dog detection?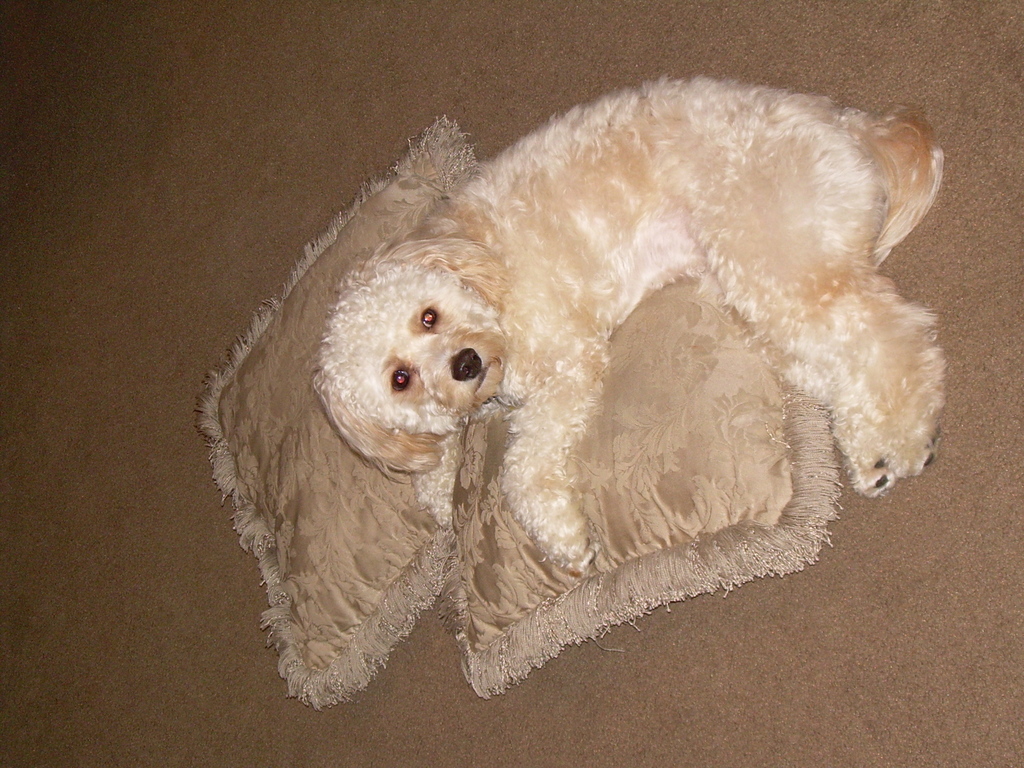
BBox(312, 71, 950, 580)
